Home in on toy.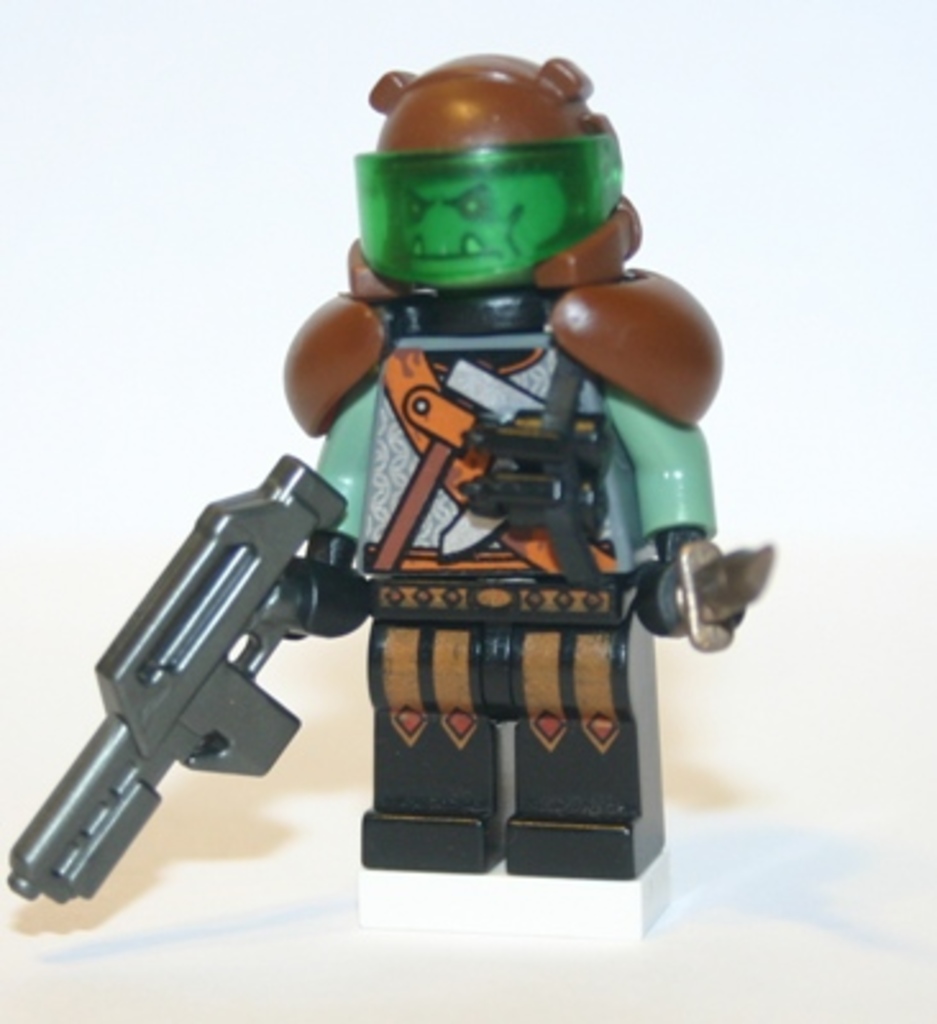
Homed in at (left=0, top=67, right=781, bottom=896).
